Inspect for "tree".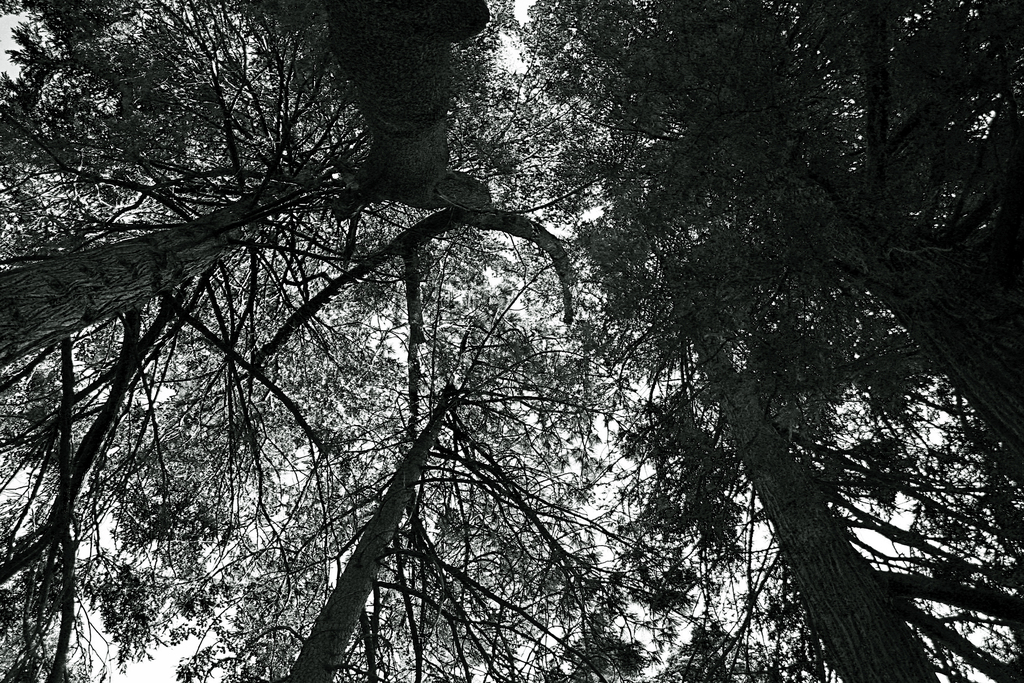
Inspection: <region>99, 266, 645, 682</region>.
